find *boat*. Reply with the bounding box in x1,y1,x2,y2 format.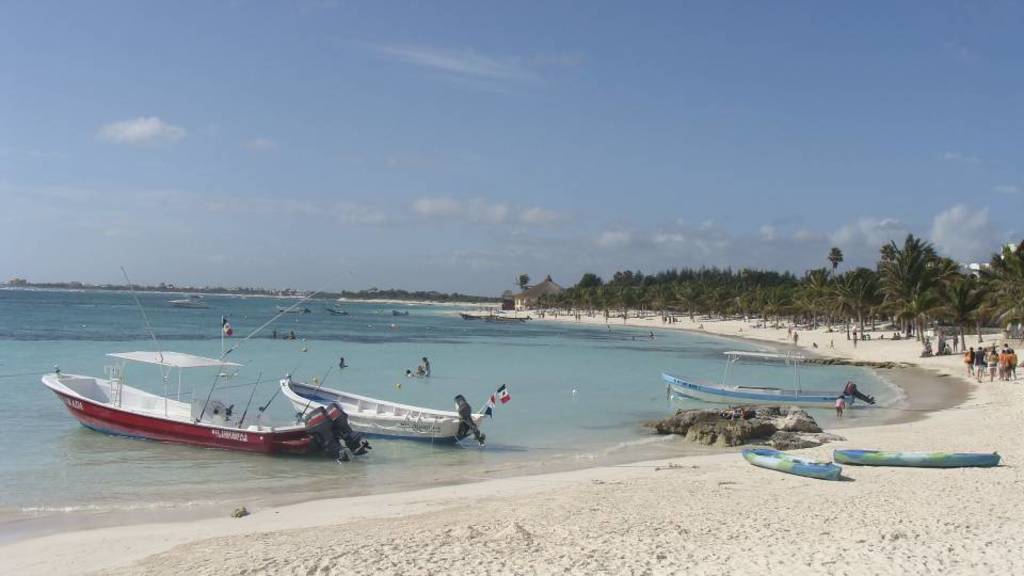
38,260,374,462.
